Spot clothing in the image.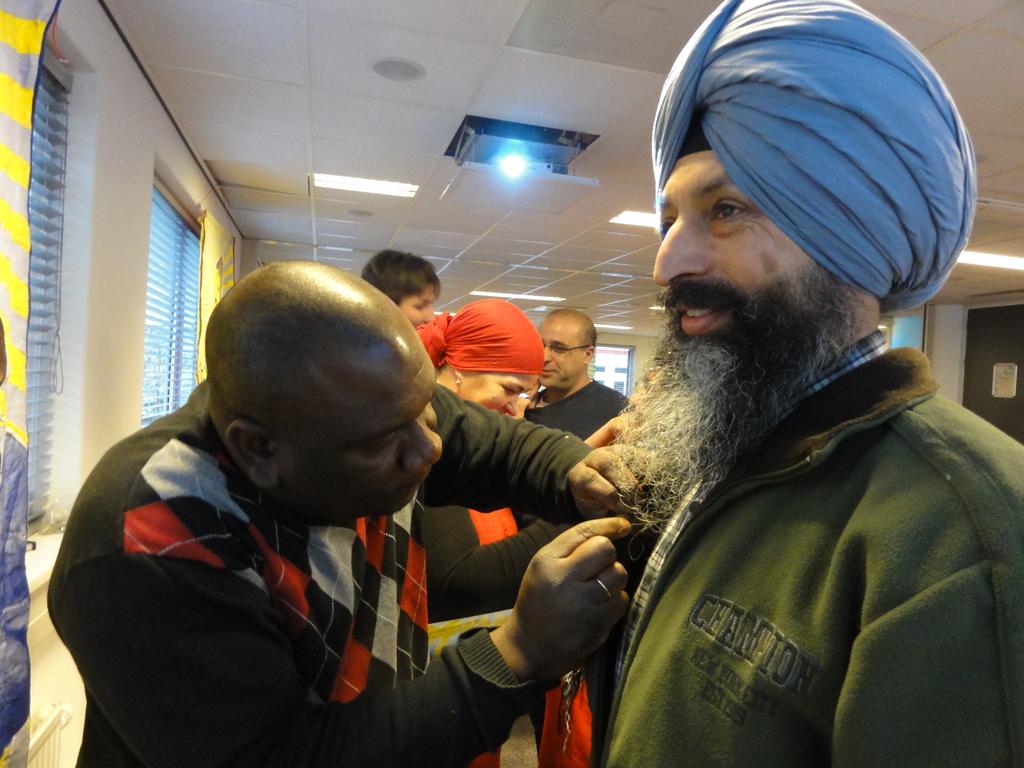
clothing found at bbox=(509, 371, 636, 536).
